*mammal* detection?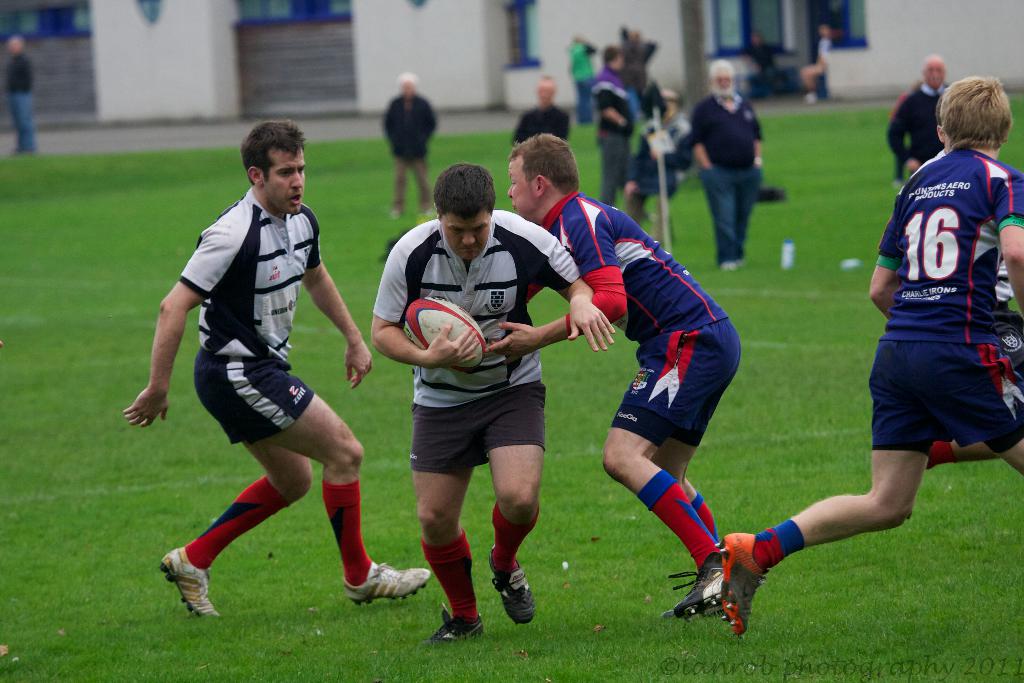
[x1=120, y1=120, x2=430, y2=620]
